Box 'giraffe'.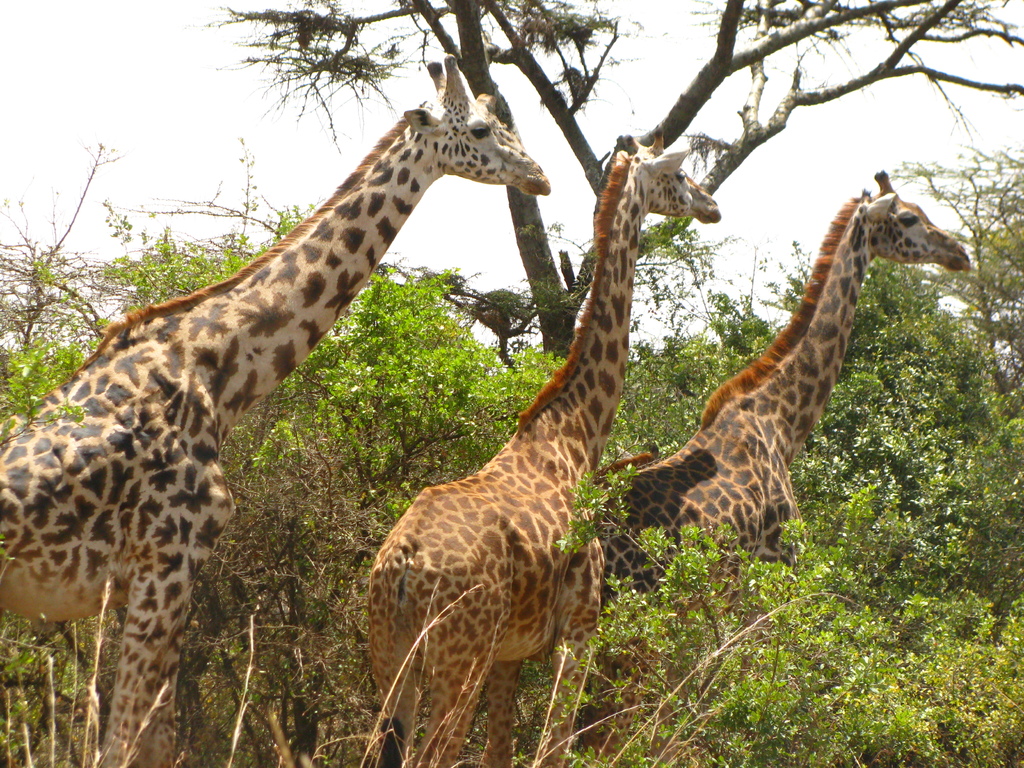
361,120,719,767.
